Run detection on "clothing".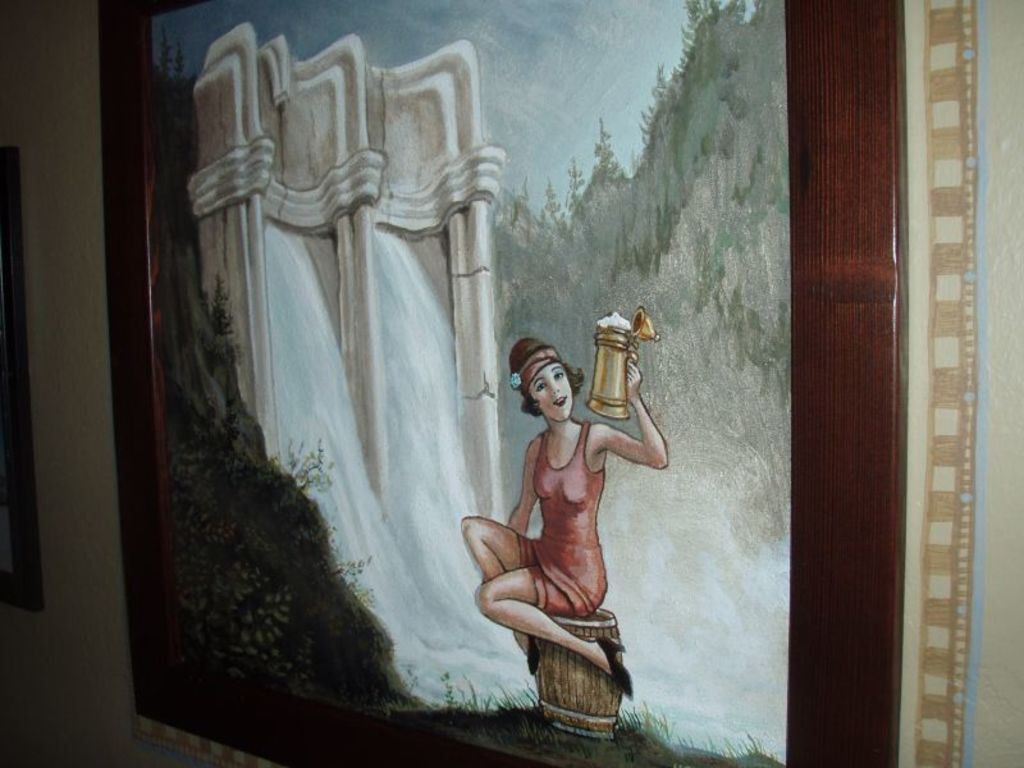
Result: rect(515, 428, 602, 617).
